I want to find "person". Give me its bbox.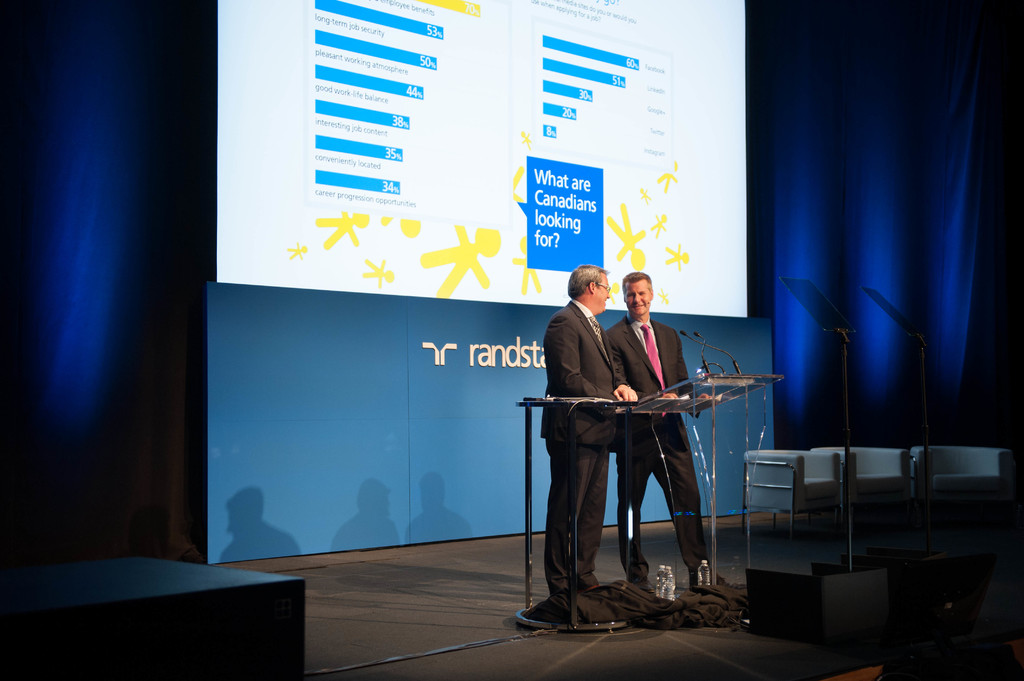
607 268 727 594.
